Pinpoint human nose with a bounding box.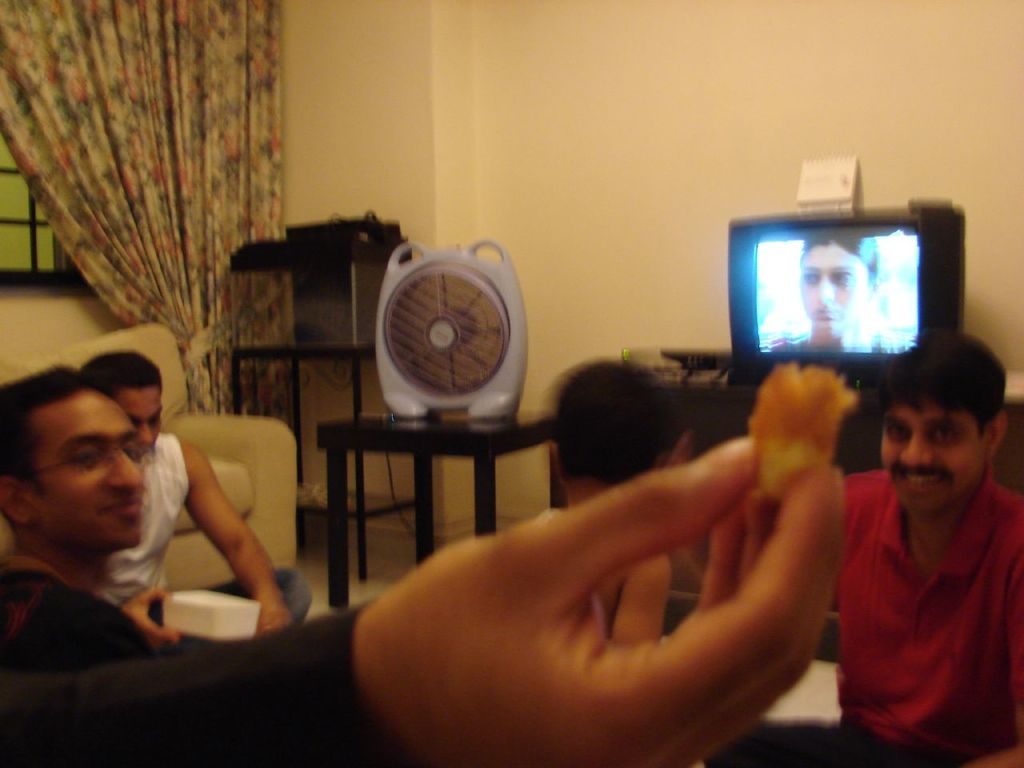
x1=105, y1=450, x2=145, y2=492.
